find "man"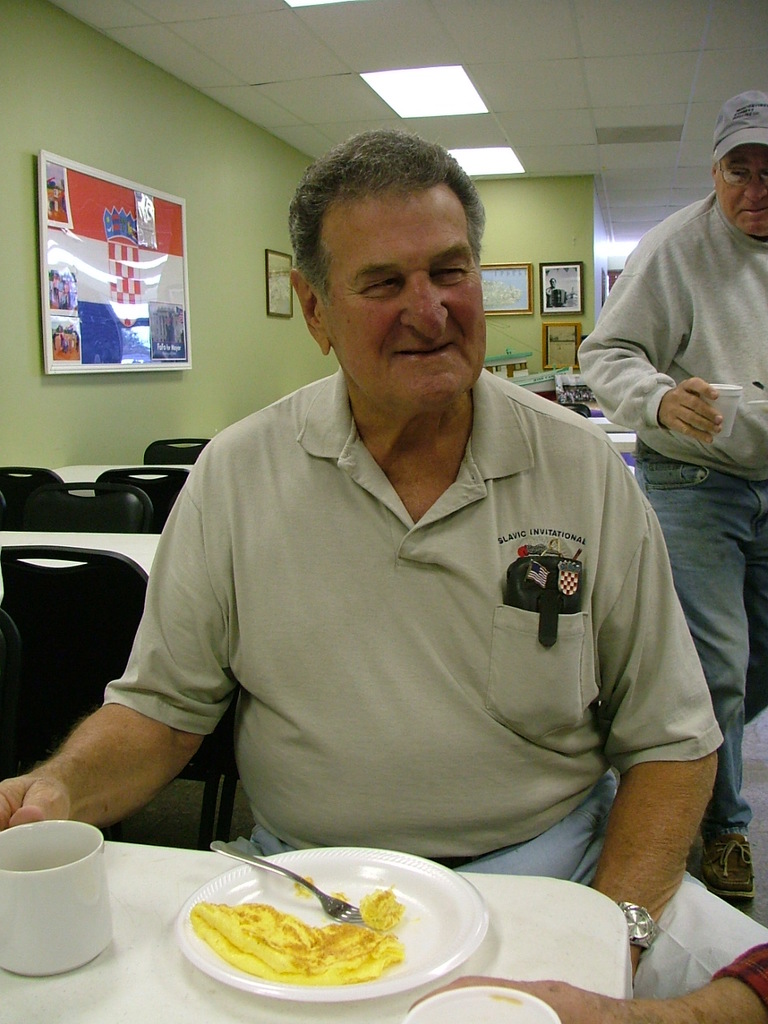
locate(578, 85, 767, 902)
